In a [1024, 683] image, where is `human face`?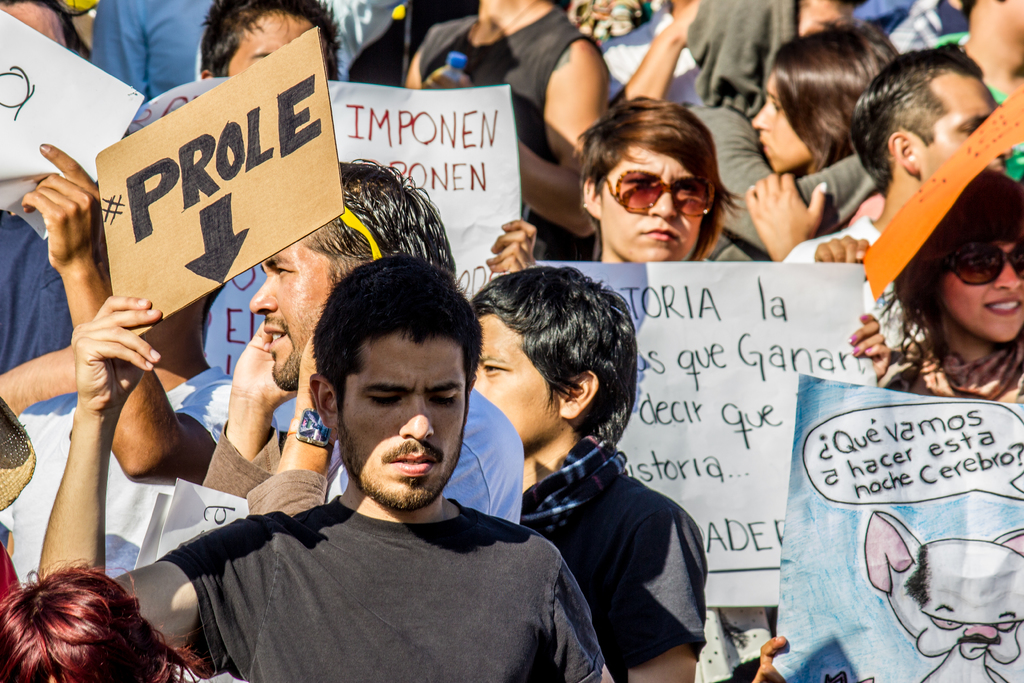
box(600, 143, 705, 264).
